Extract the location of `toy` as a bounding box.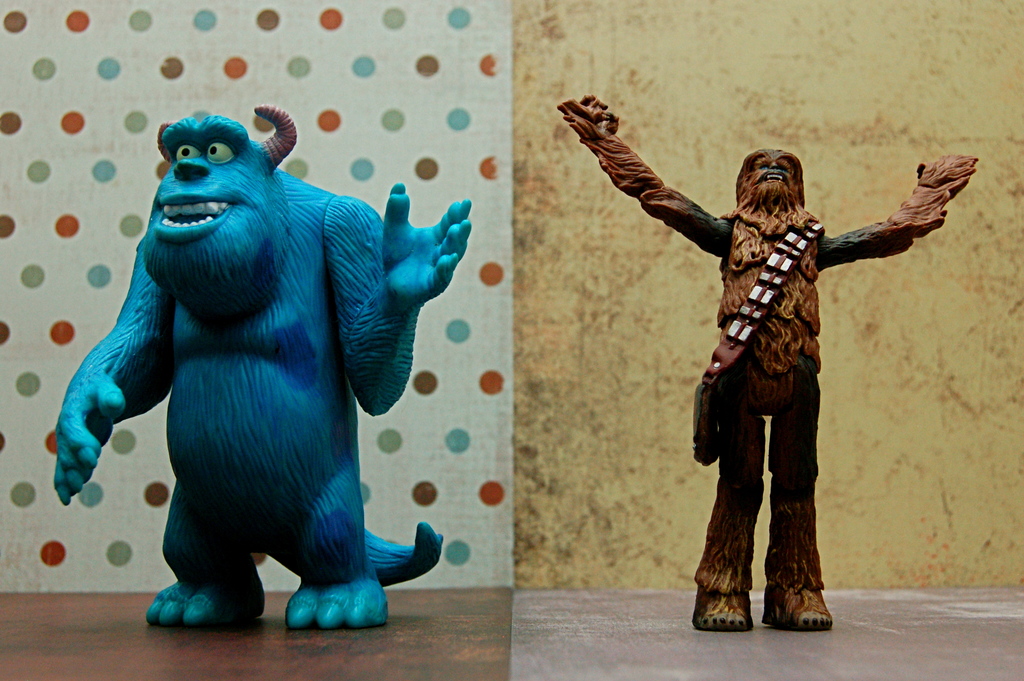
[557, 94, 979, 632].
